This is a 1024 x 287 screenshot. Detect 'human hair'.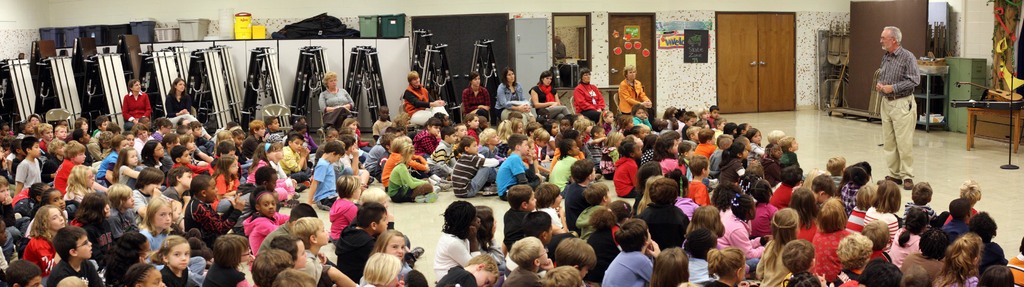
bbox=[943, 233, 989, 272].
